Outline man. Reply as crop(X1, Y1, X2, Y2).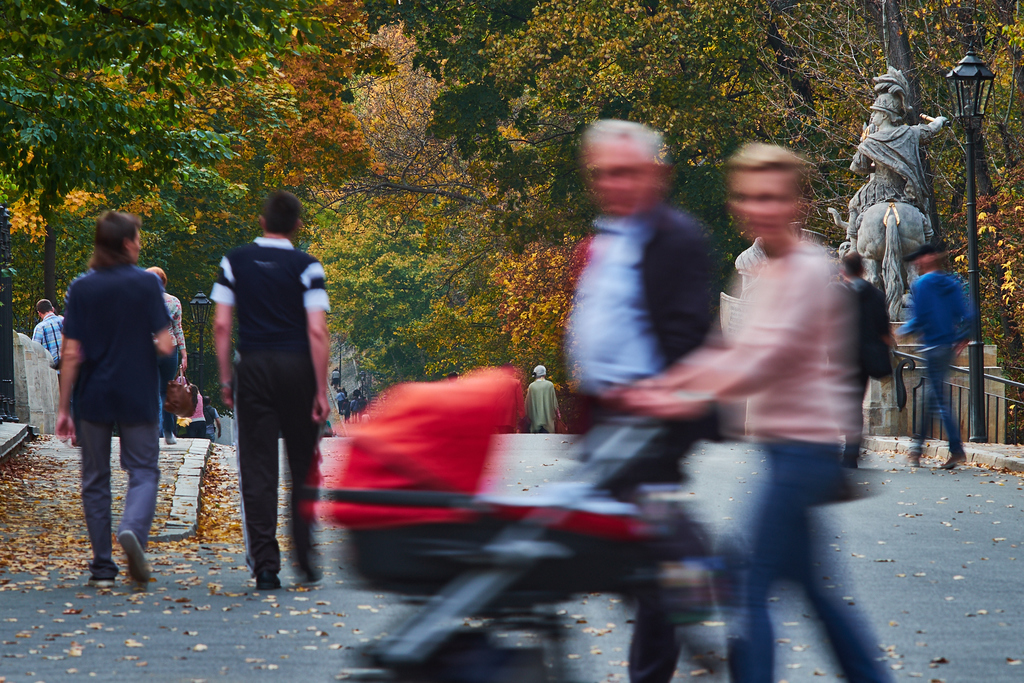
crop(835, 252, 894, 470).
